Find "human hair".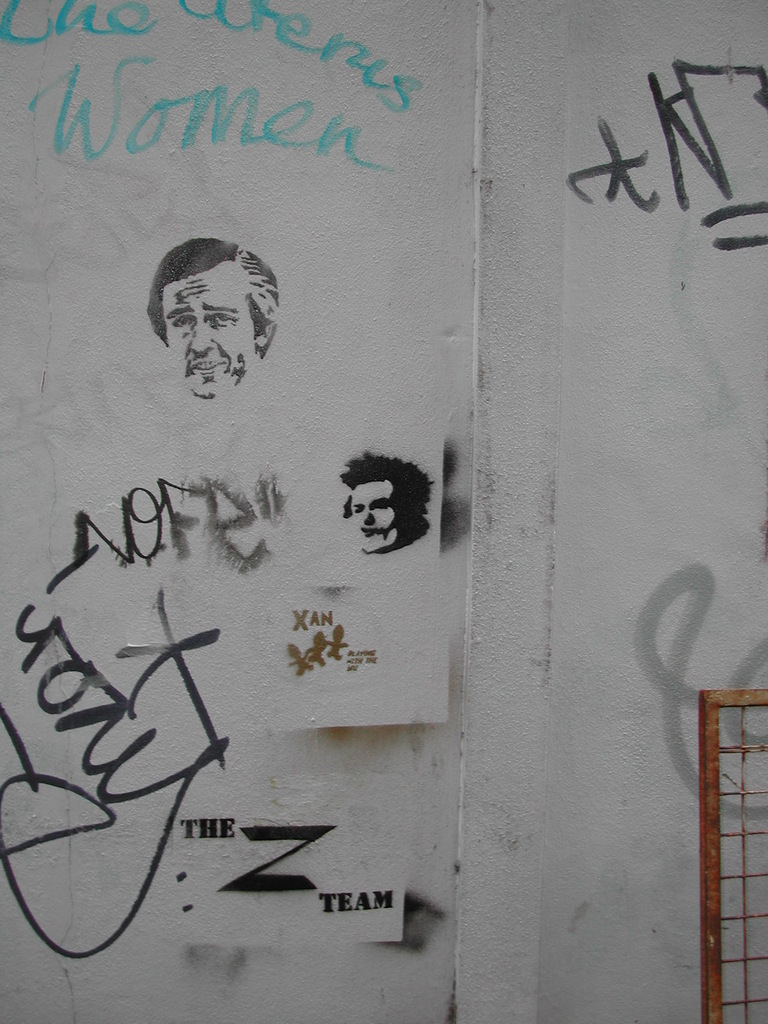
[x1=144, y1=234, x2=287, y2=387].
